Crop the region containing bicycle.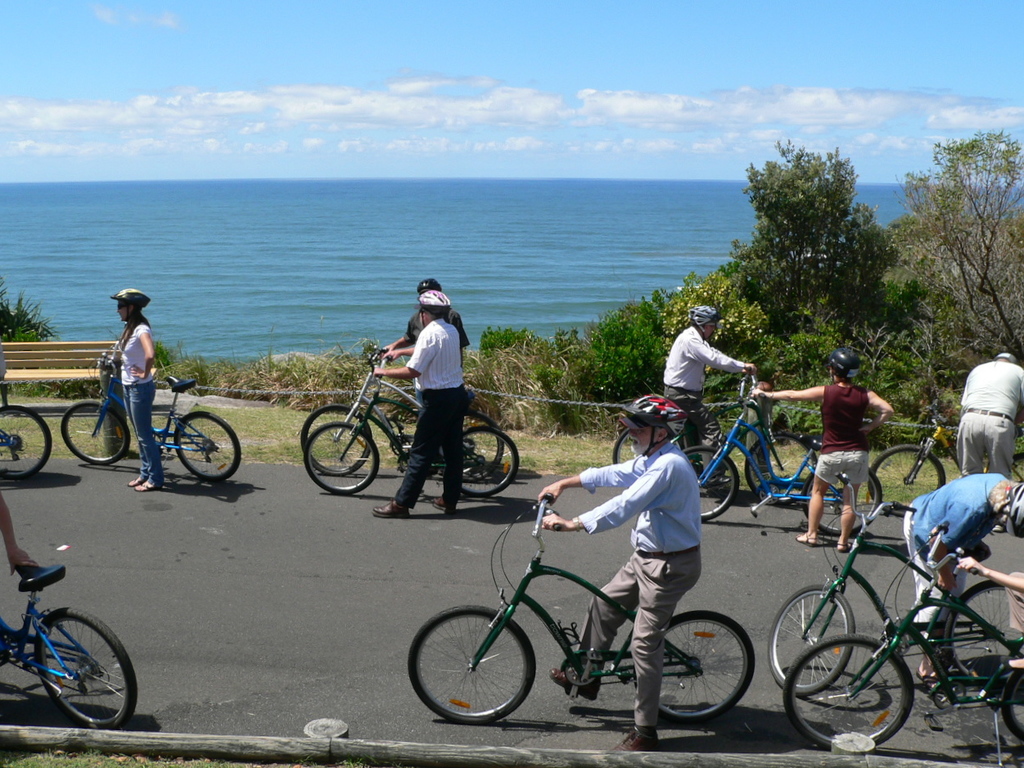
Crop region: left=300, top=346, right=505, bottom=481.
